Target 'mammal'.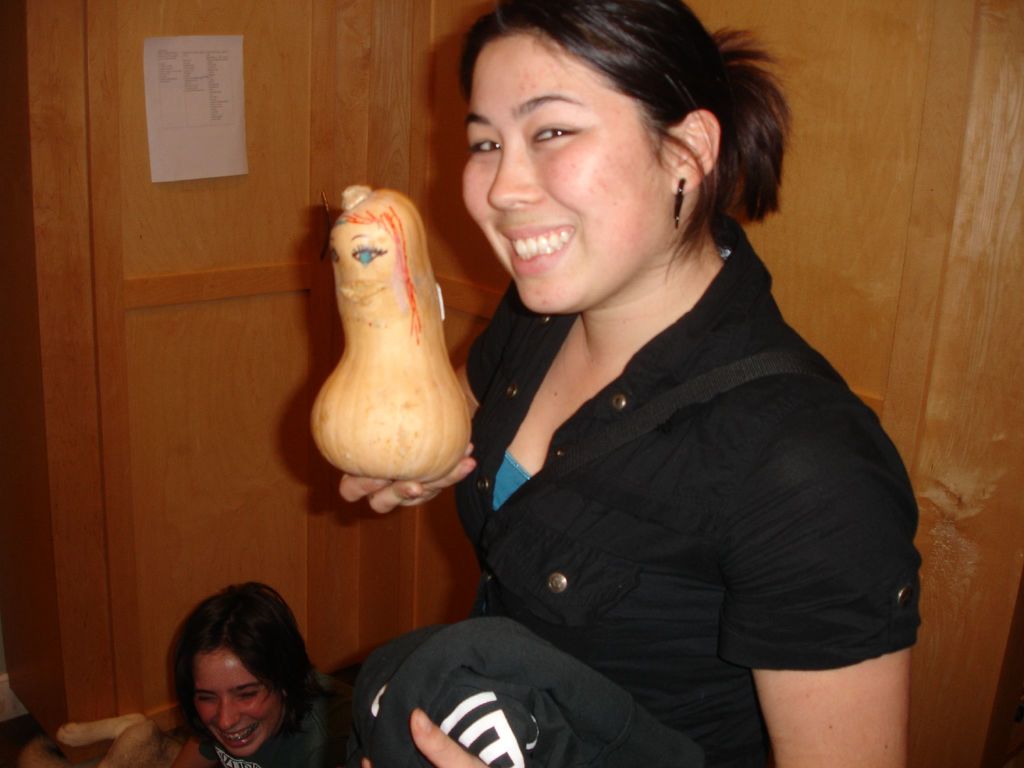
Target region: <box>166,585,351,767</box>.
